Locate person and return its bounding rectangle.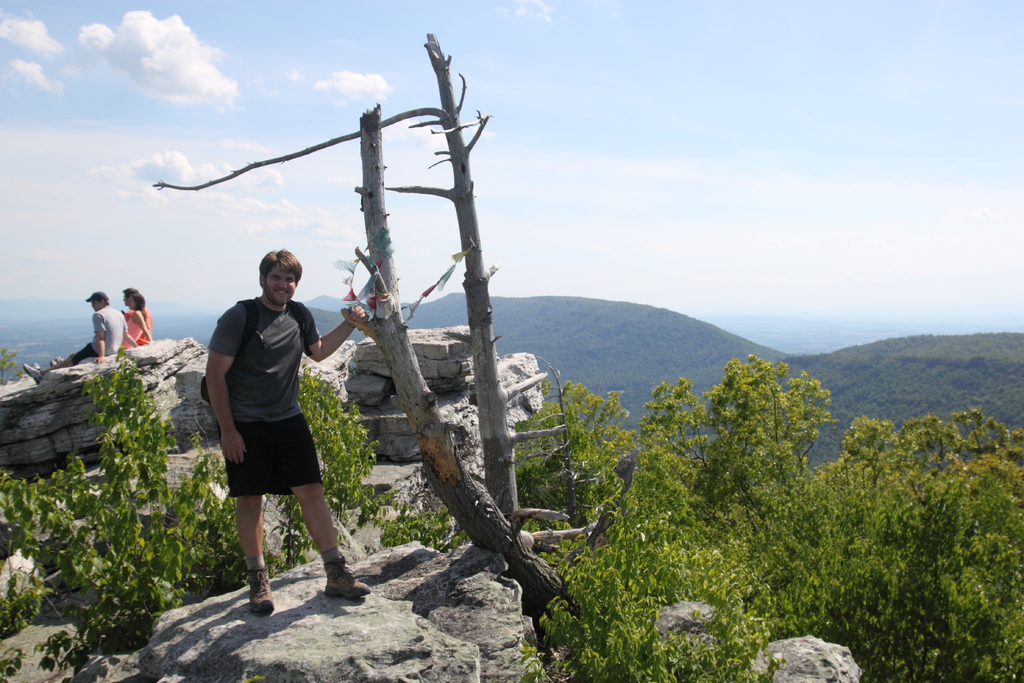
bbox(120, 290, 161, 356).
